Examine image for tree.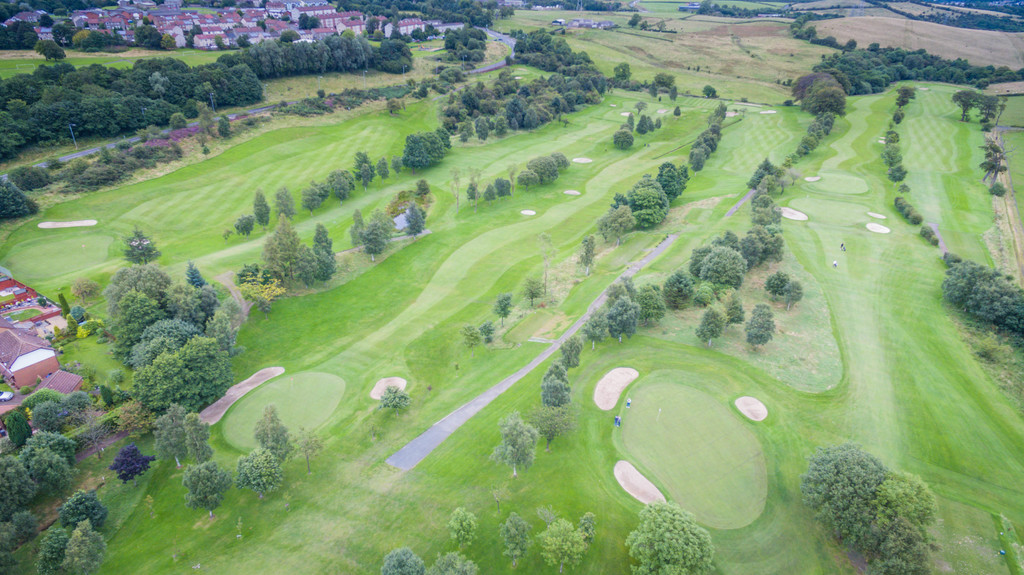
Examination result: (346,213,375,250).
